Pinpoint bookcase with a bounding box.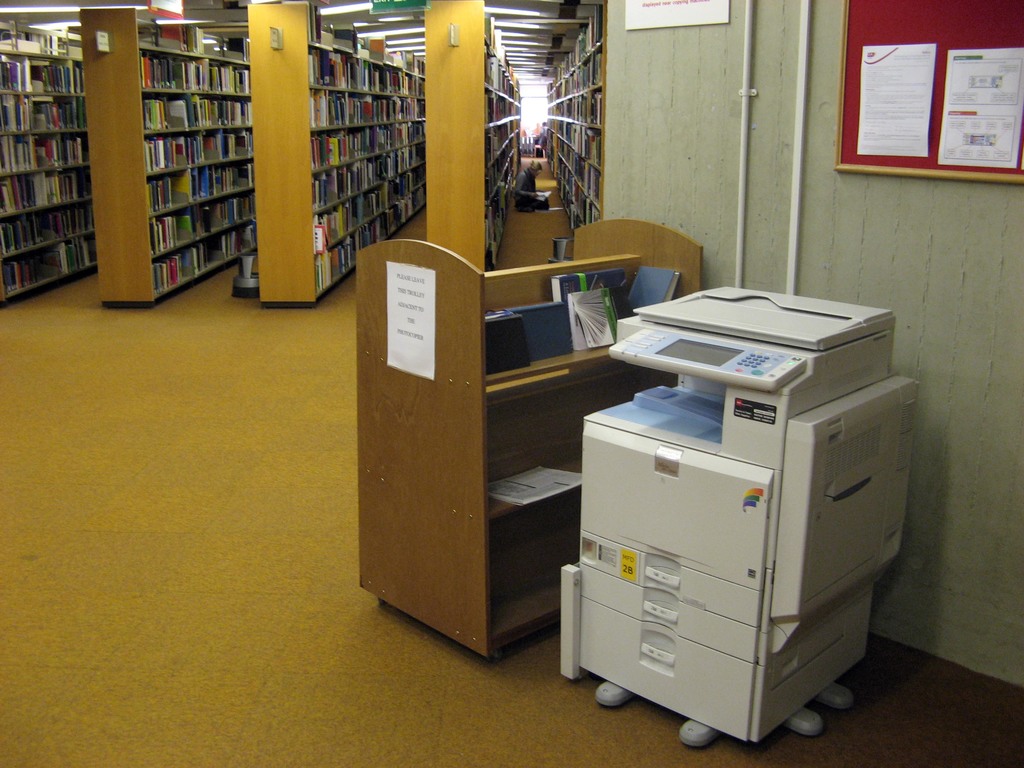
l=80, t=5, r=259, b=303.
